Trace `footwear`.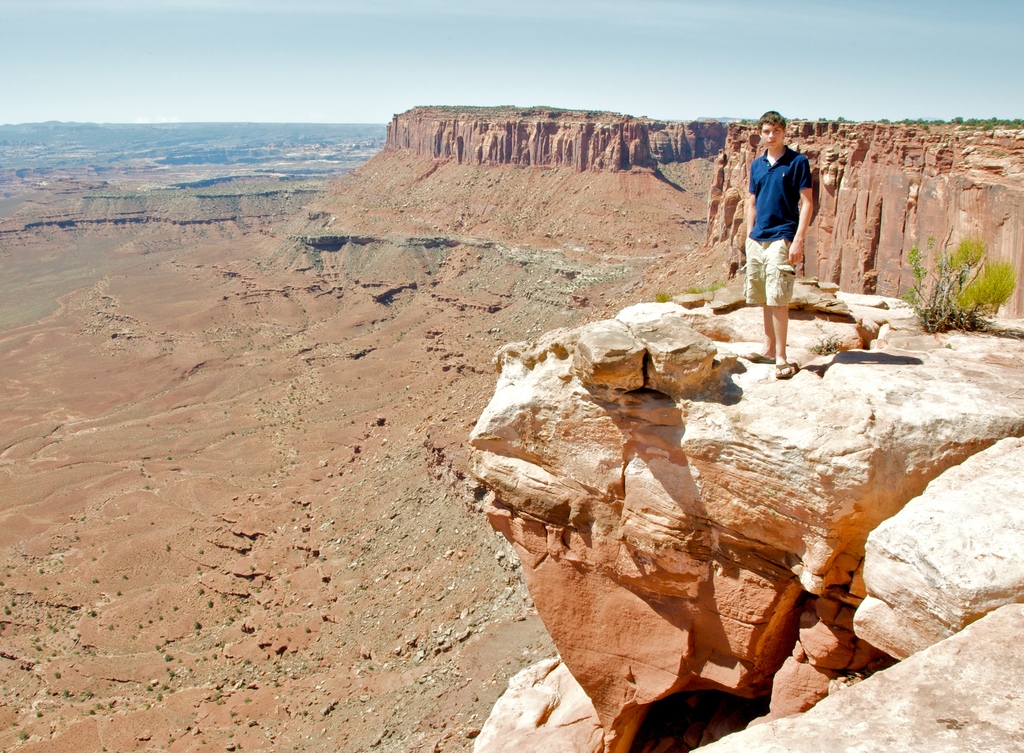
Traced to Rect(741, 351, 776, 361).
